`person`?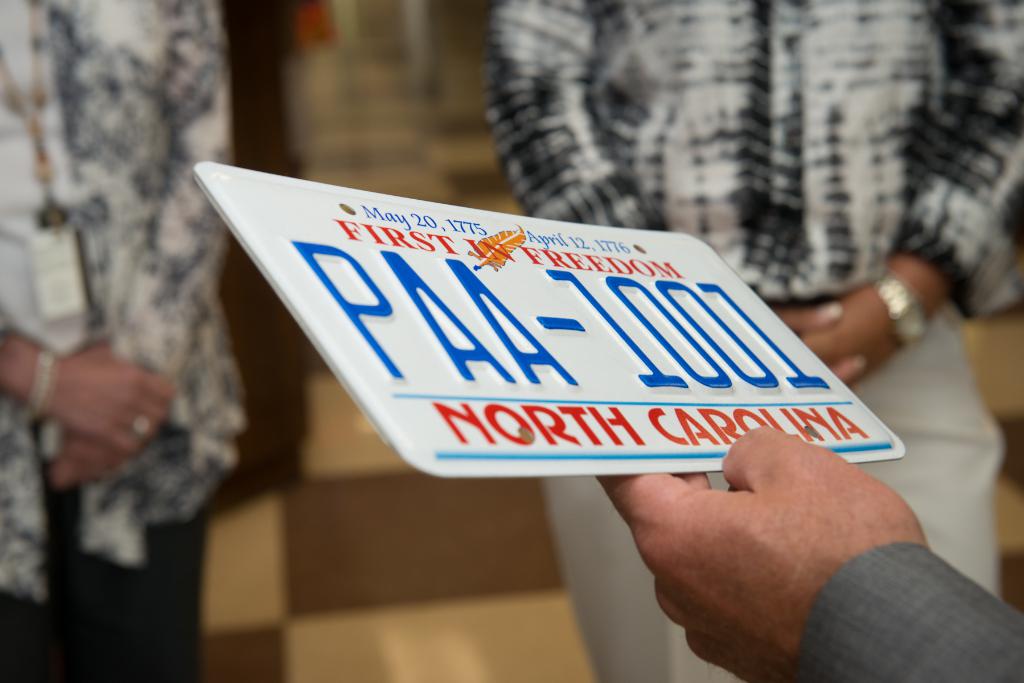
(0,0,234,682)
